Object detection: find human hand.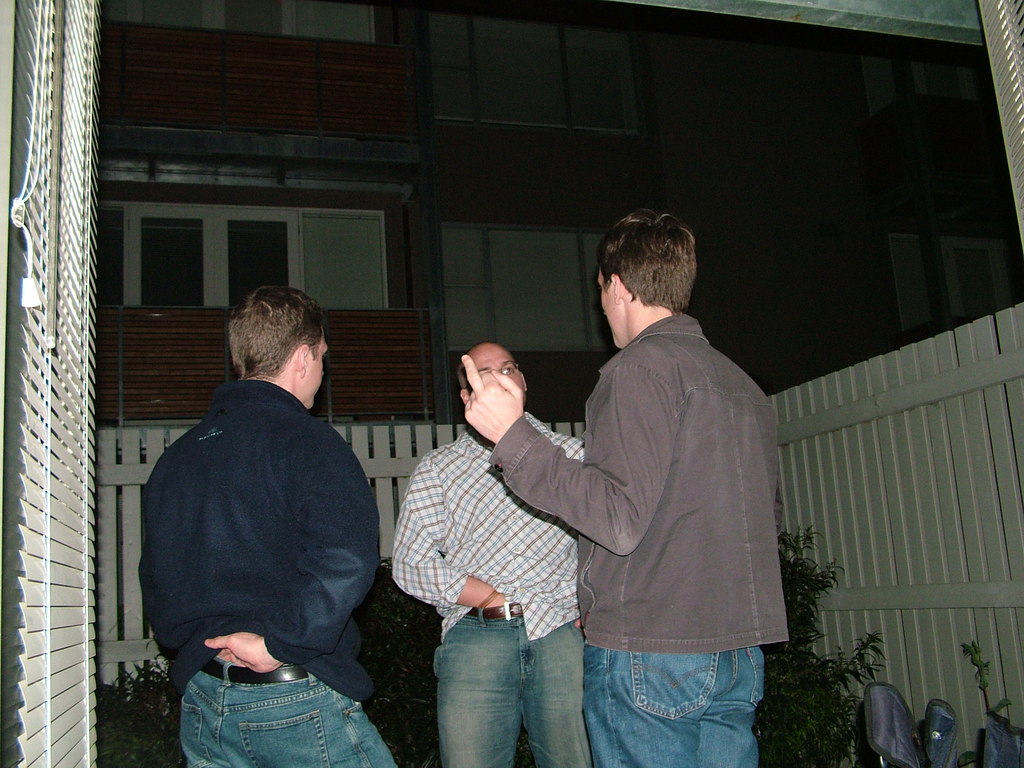
region(482, 596, 506, 610).
